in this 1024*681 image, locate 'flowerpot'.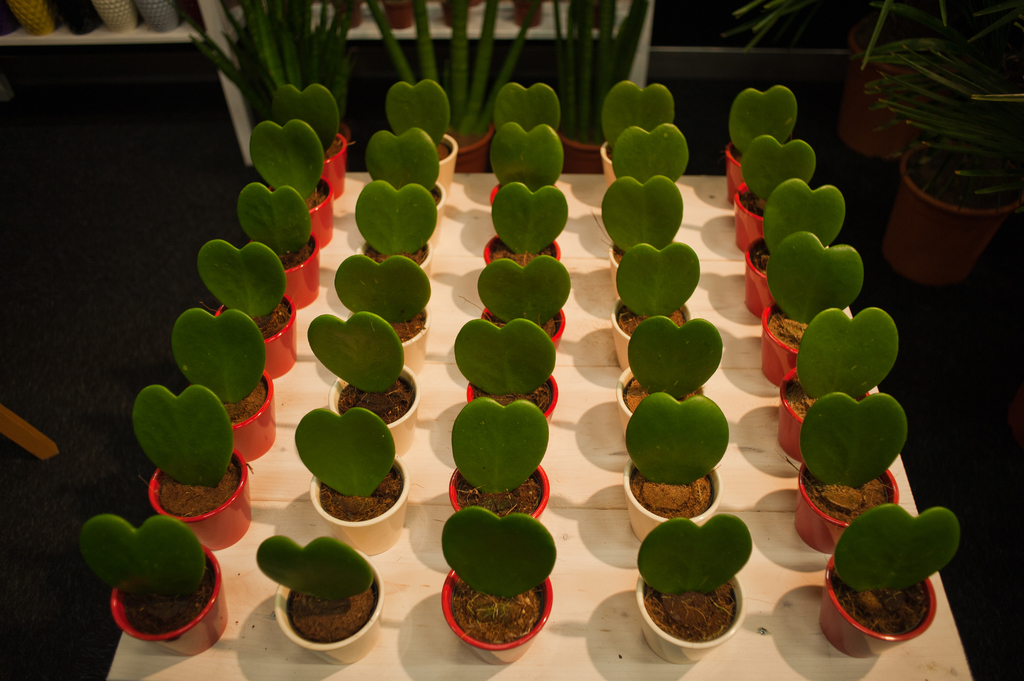
Bounding box: detection(202, 369, 278, 456).
